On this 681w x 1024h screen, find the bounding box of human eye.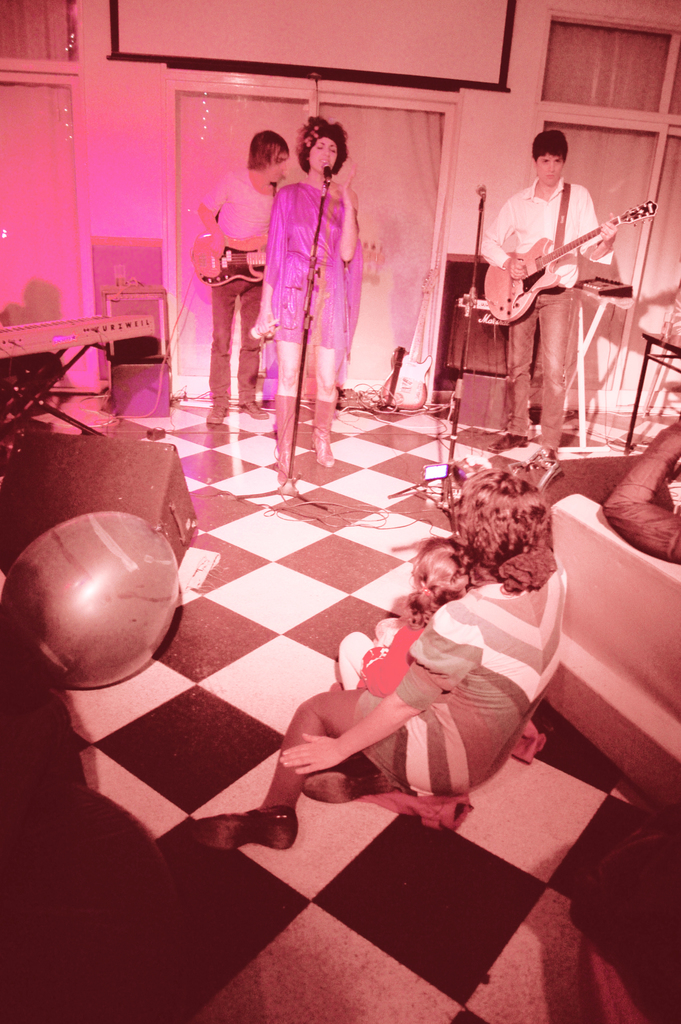
Bounding box: <bbox>330, 148, 333, 153</bbox>.
